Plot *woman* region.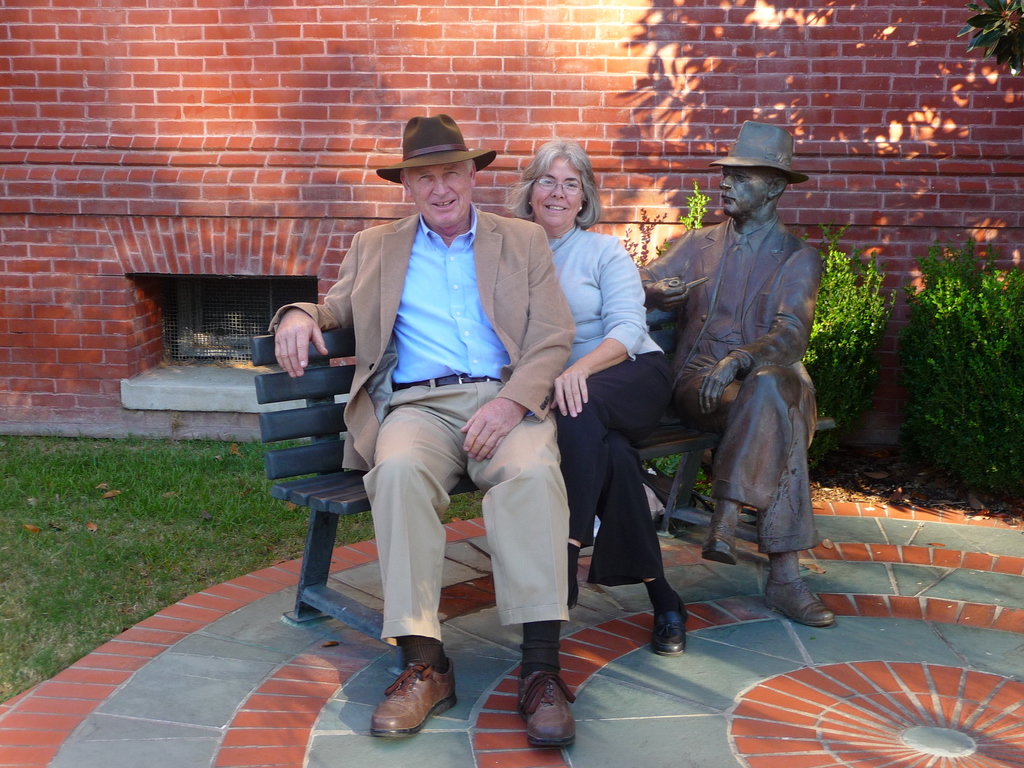
Plotted at (x1=509, y1=135, x2=684, y2=660).
